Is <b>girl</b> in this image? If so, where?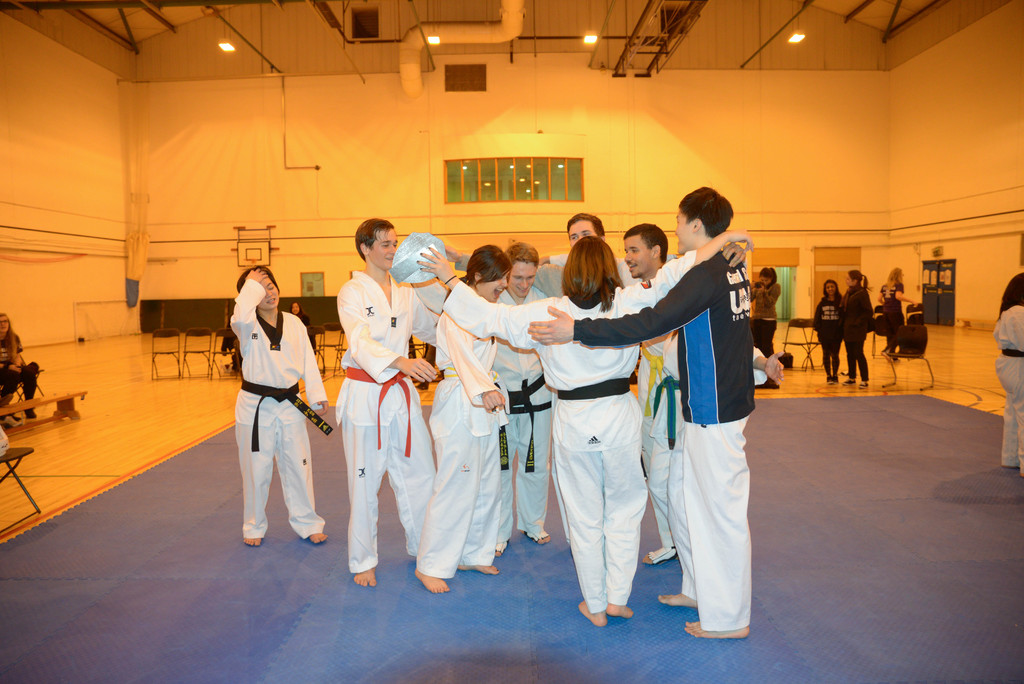
Yes, at l=996, t=272, r=1023, b=471.
